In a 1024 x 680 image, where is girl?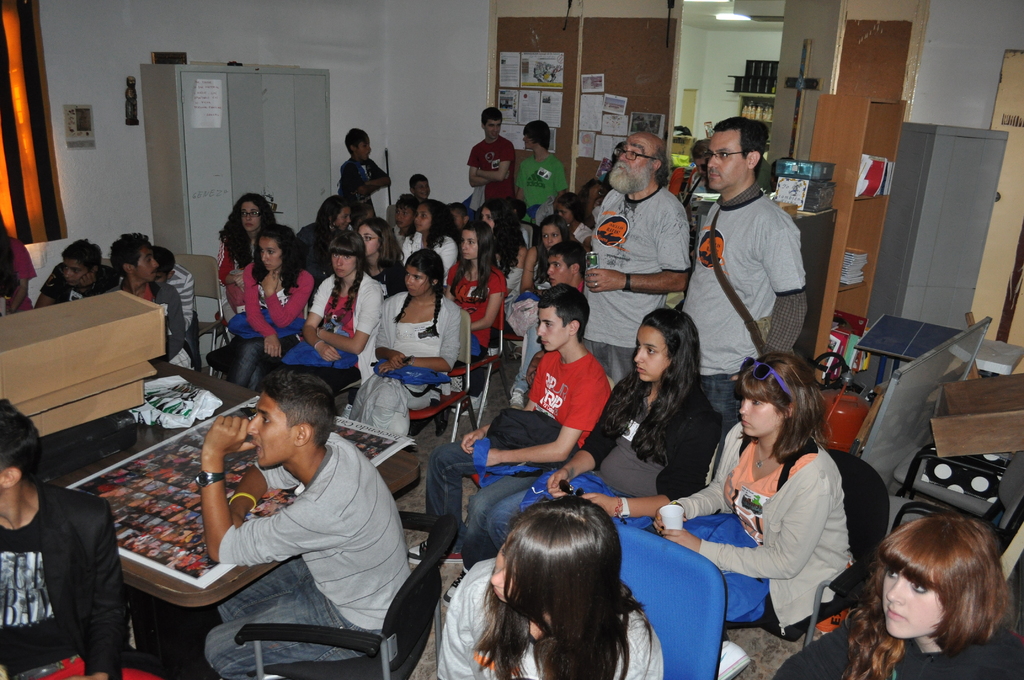
(left=352, top=248, right=458, bottom=436).
